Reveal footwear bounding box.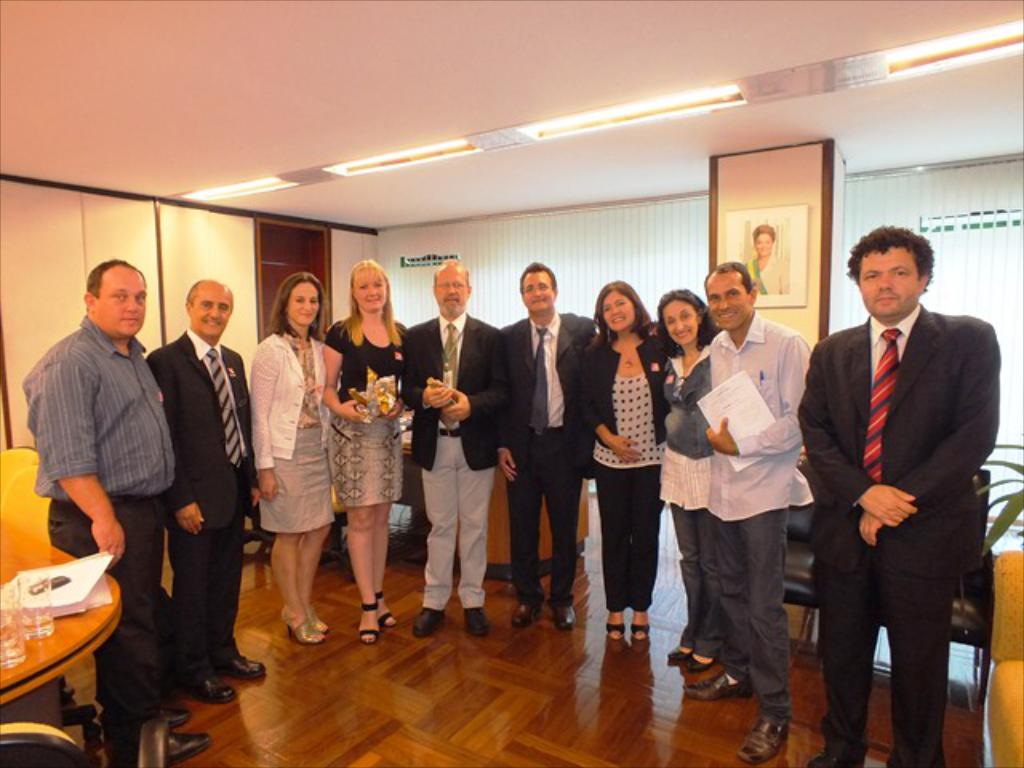
Revealed: 374/590/395/632.
